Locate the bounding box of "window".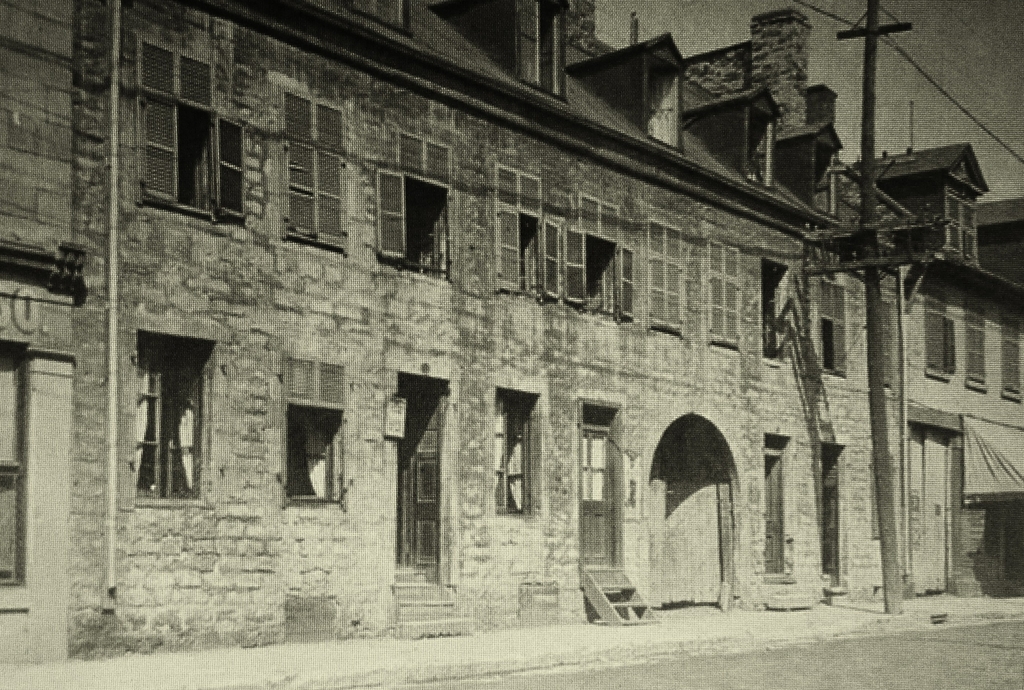
Bounding box: pyautogui.locateOnScreen(512, 1, 567, 98).
